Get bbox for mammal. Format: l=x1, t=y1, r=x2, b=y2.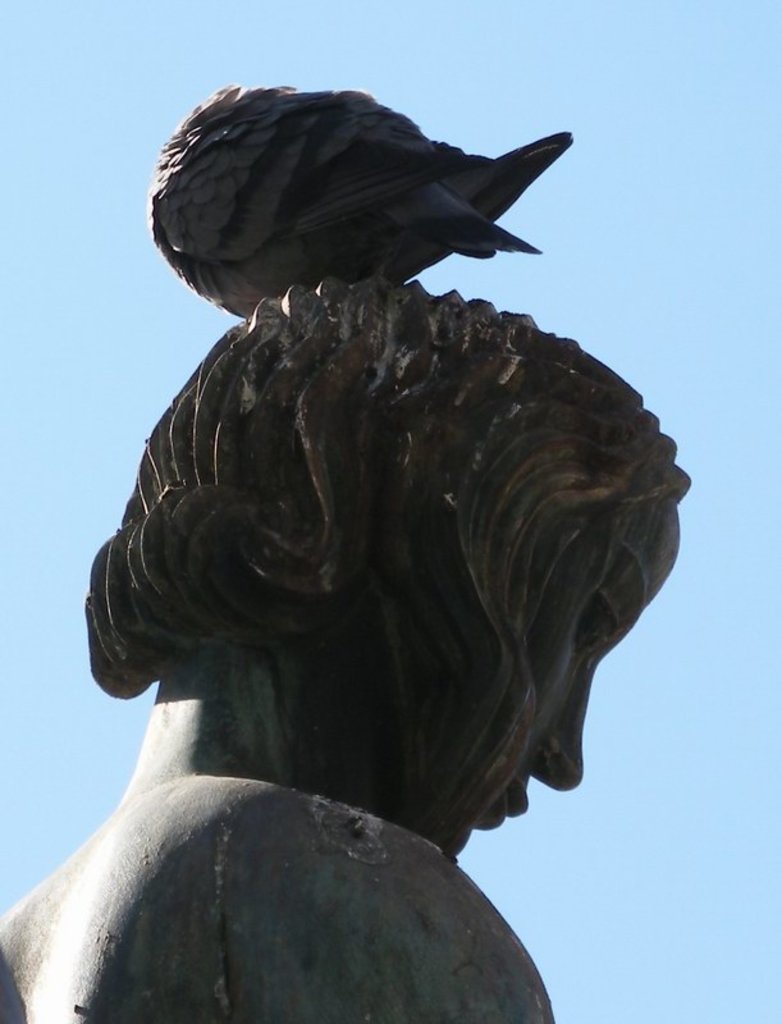
l=0, t=273, r=687, b=1023.
